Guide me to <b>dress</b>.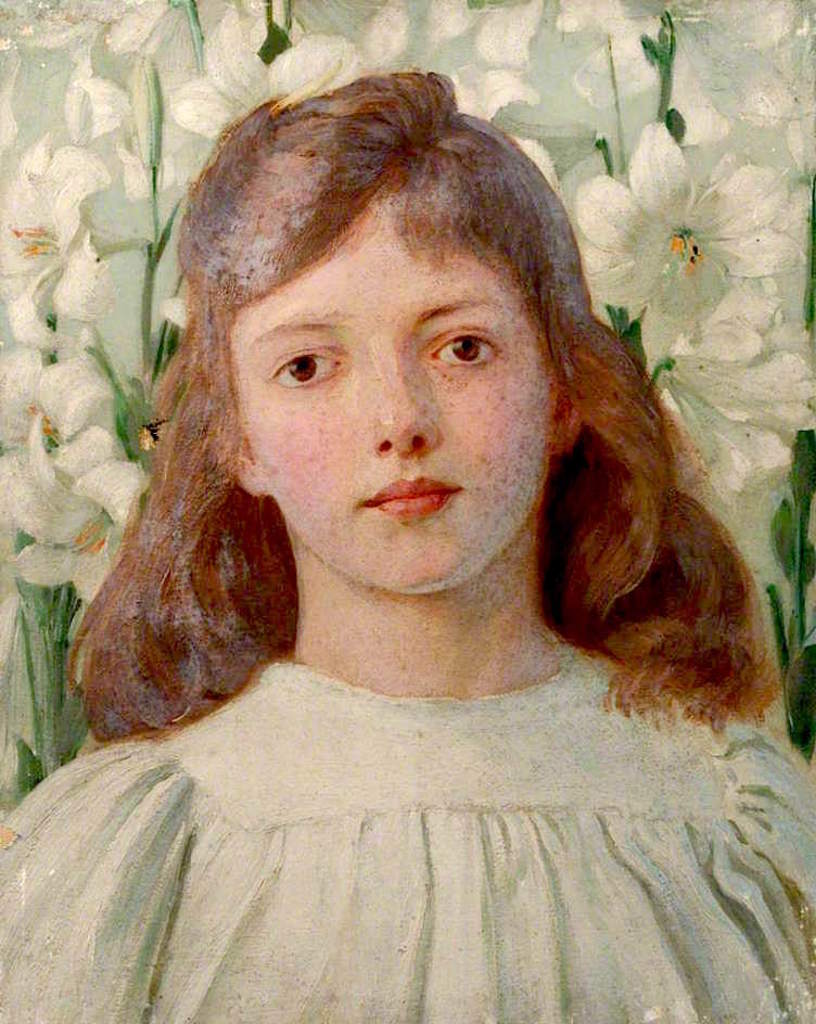
Guidance: x1=0, y1=643, x2=815, y2=1022.
